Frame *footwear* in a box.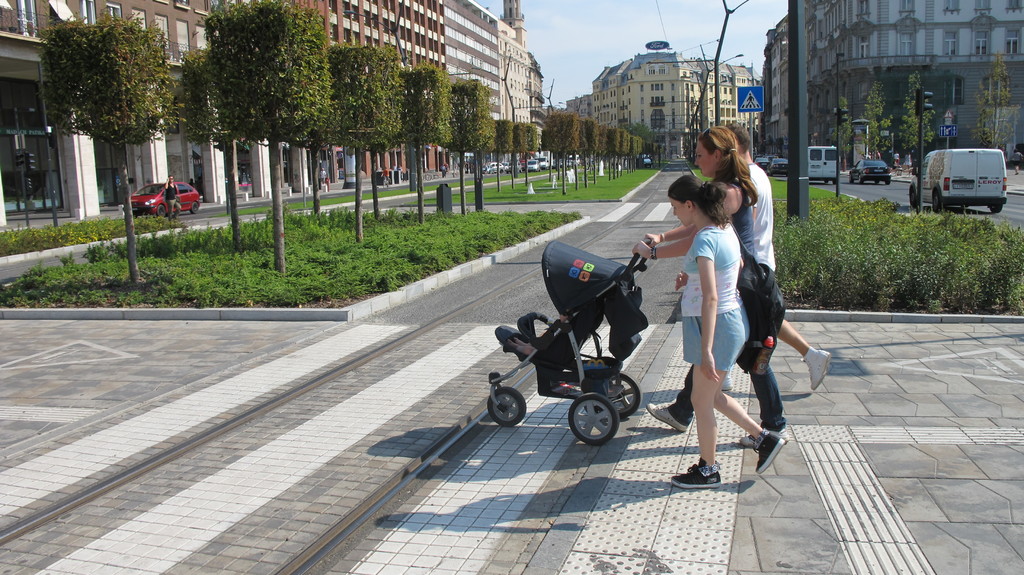
(x1=739, y1=425, x2=785, y2=450).
